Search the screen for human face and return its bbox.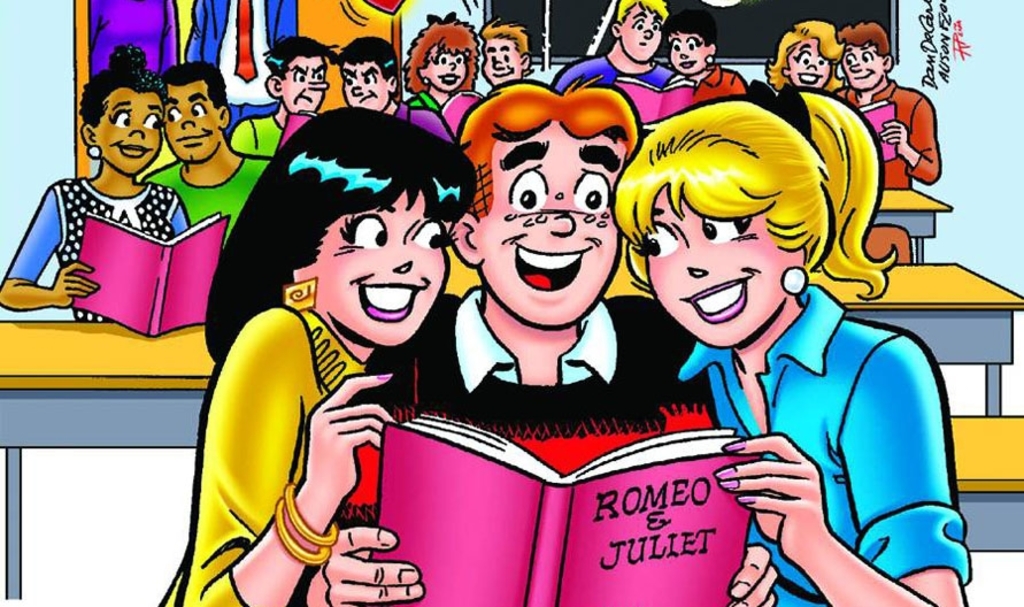
Found: detection(484, 32, 519, 87).
